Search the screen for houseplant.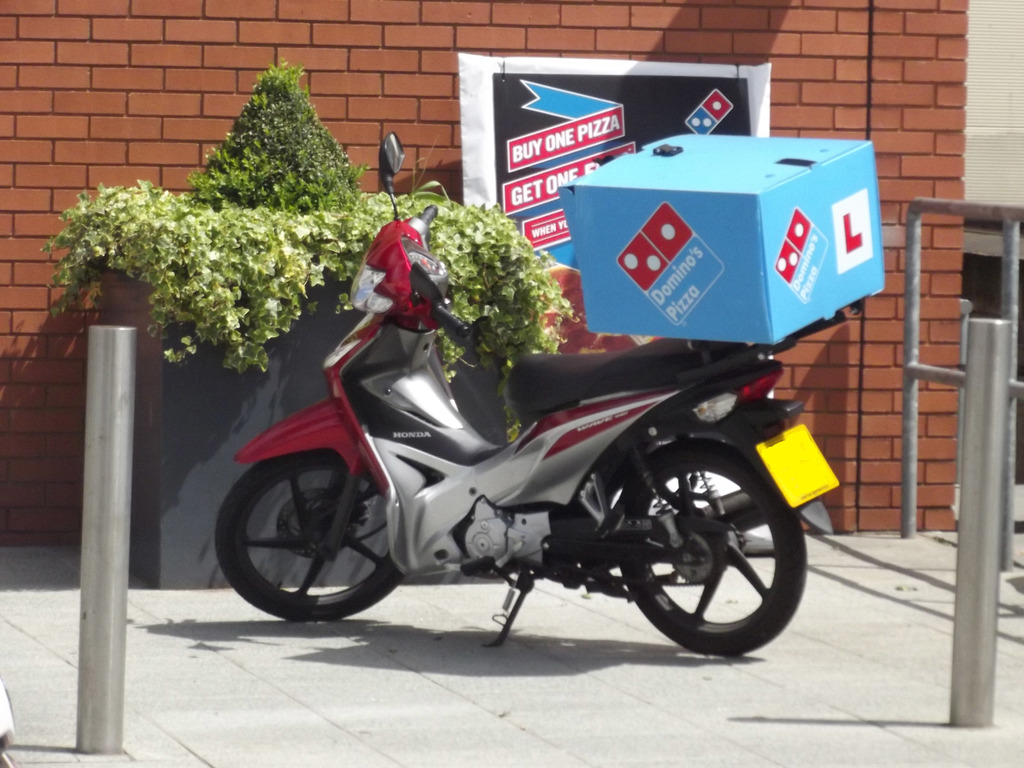
Found at bbox=[67, 52, 581, 591].
